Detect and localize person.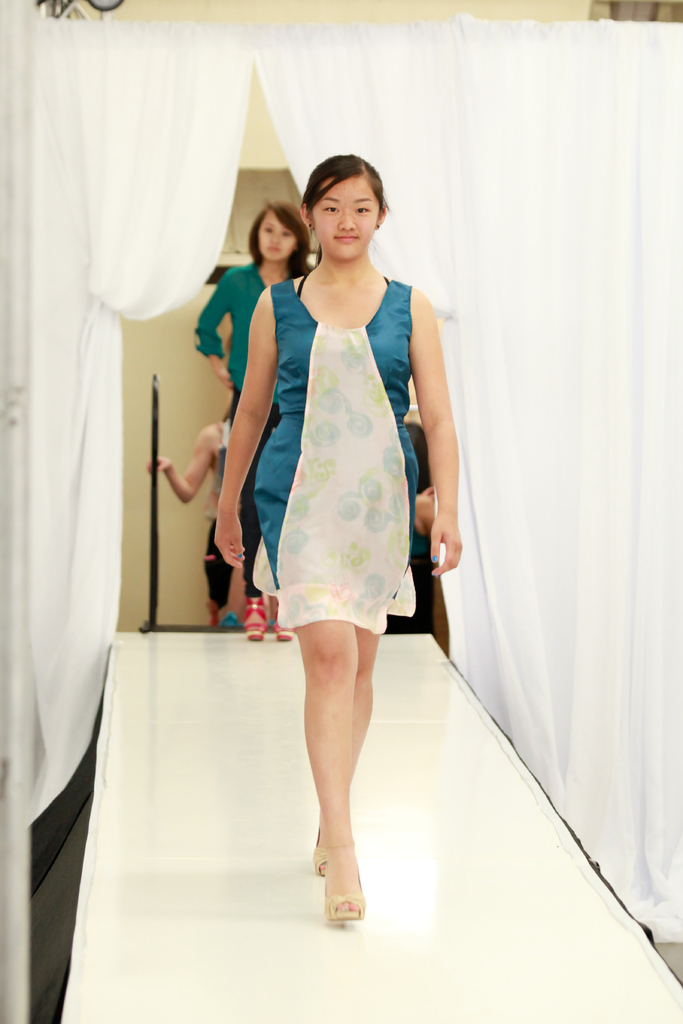
Localized at locate(215, 157, 465, 929).
